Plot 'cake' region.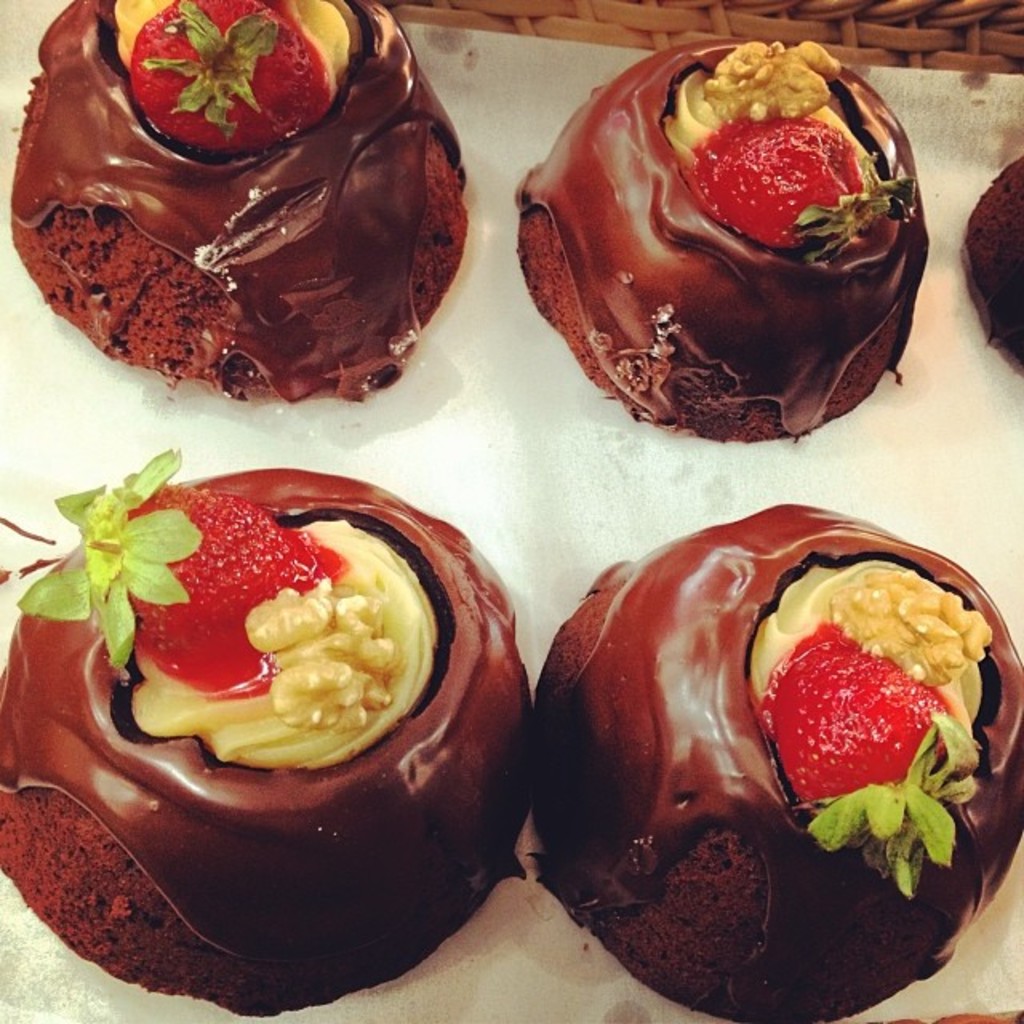
Plotted at <bbox>965, 150, 1022, 368</bbox>.
